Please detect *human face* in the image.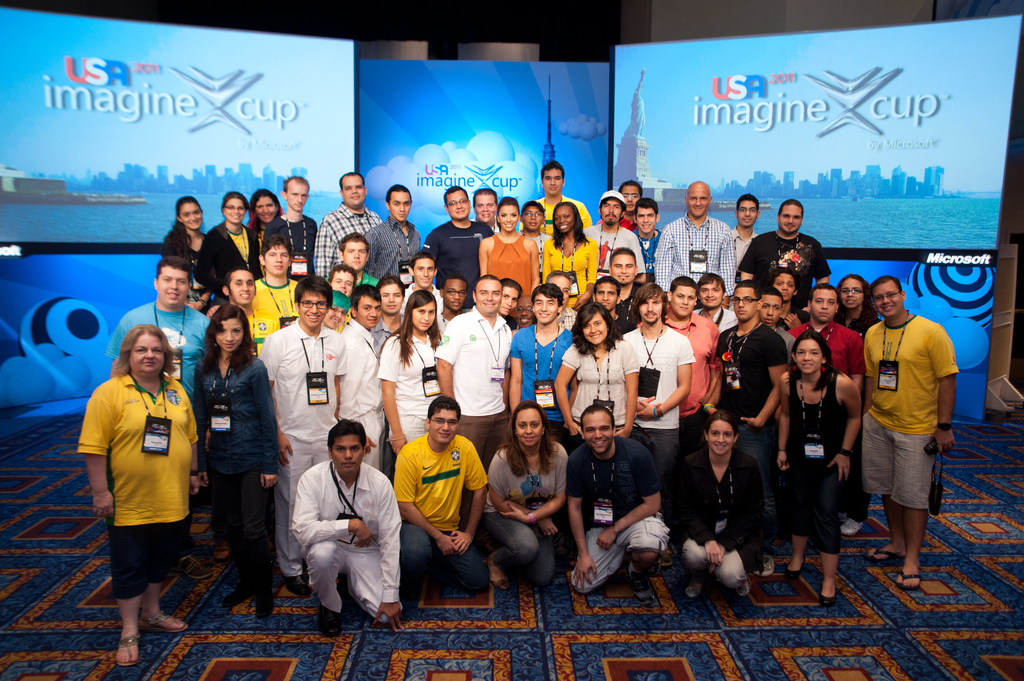
select_region(329, 437, 362, 474).
